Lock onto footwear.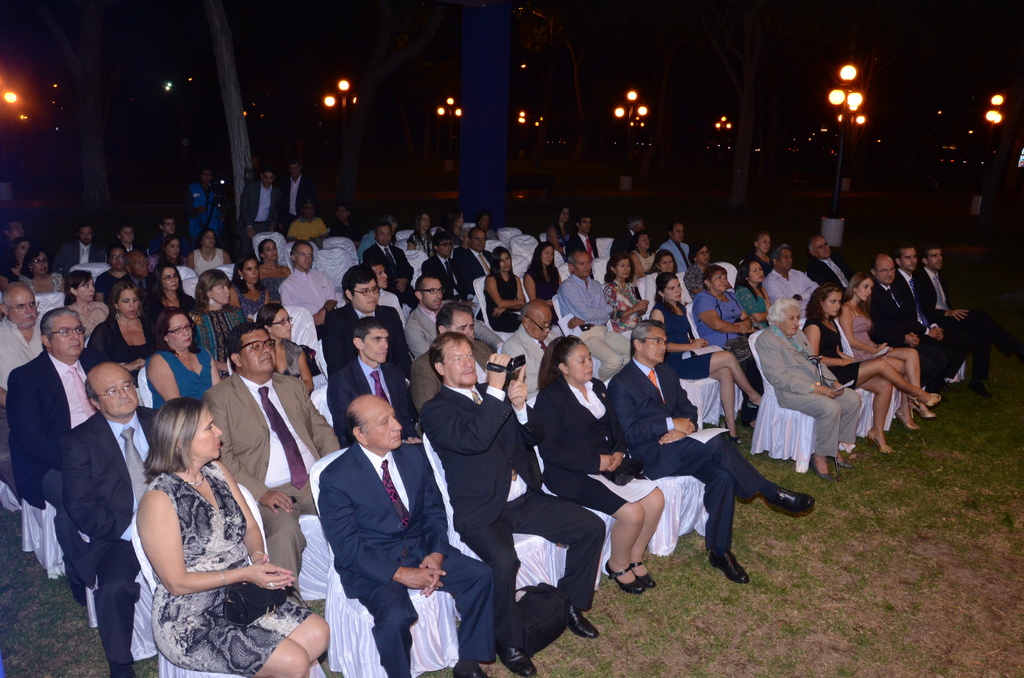
Locked: (496, 645, 538, 677).
